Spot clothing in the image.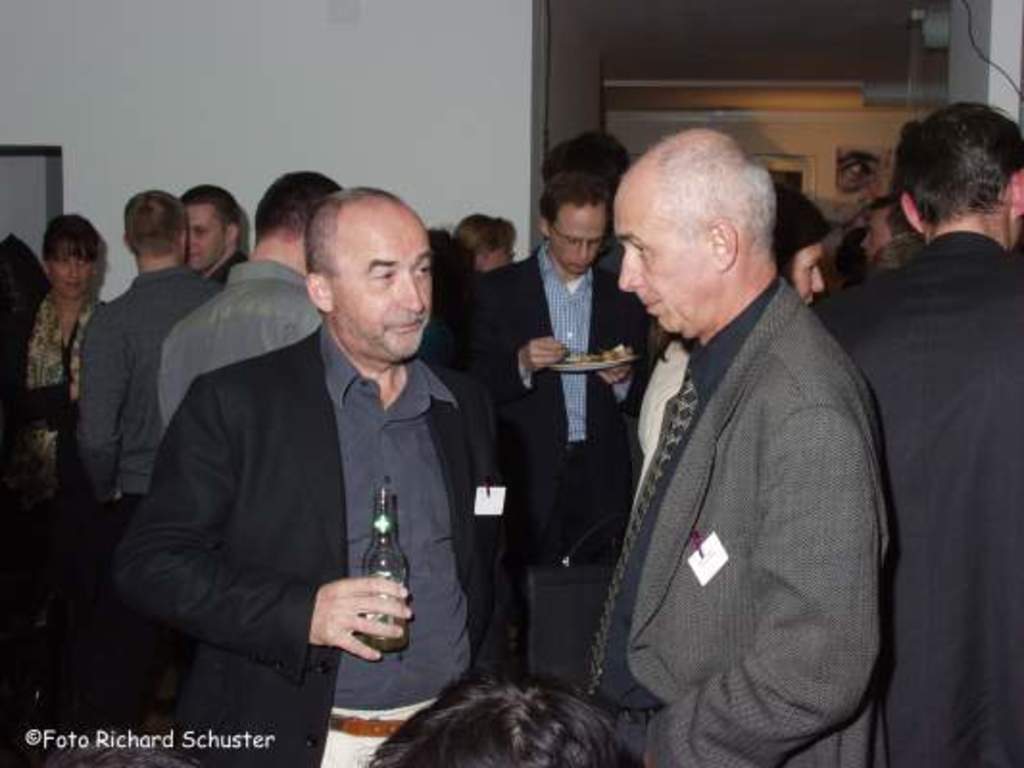
clothing found at box(54, 250, 196, 528).
